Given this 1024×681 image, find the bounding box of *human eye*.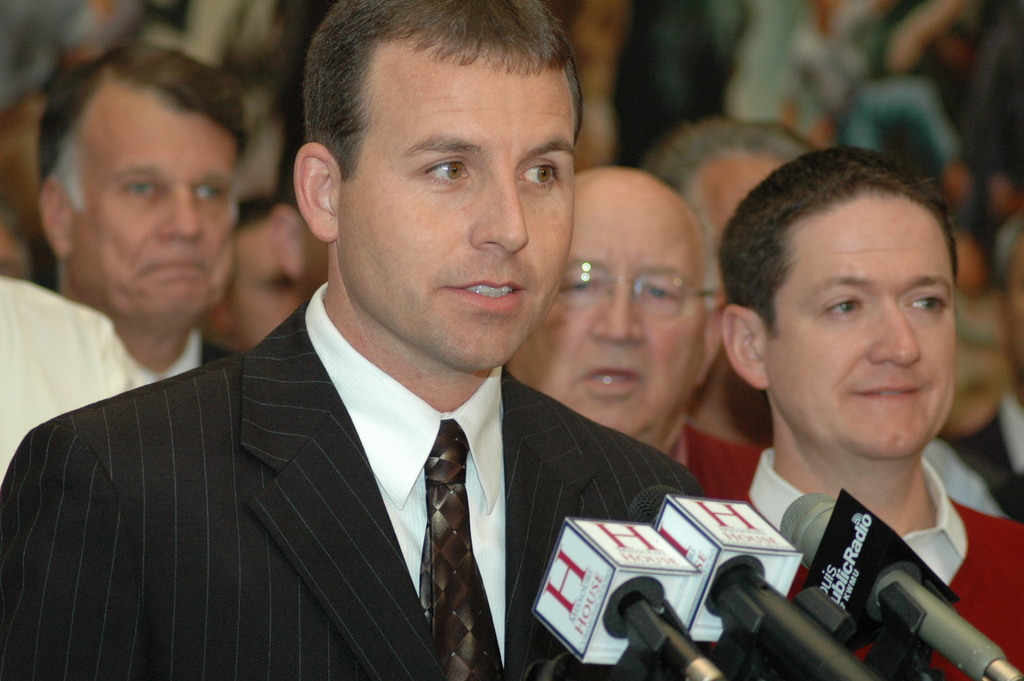
Rect(120, 177, 163, 202).
